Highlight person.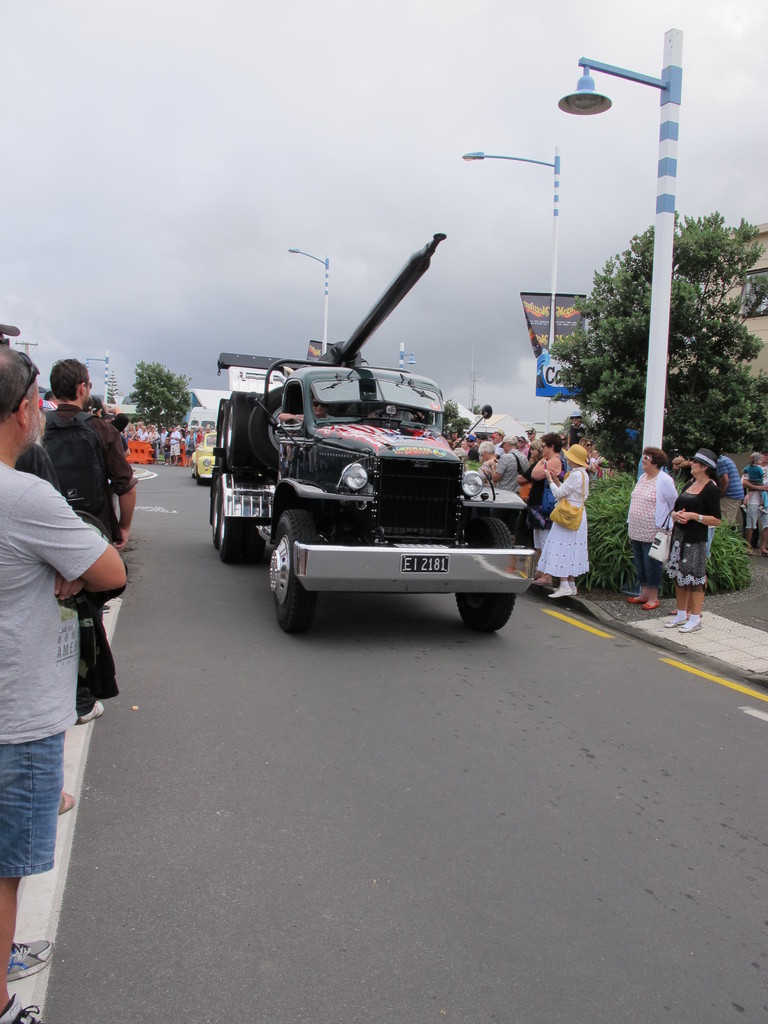
Highlighted region: box=[622, 442, 685, 617].
